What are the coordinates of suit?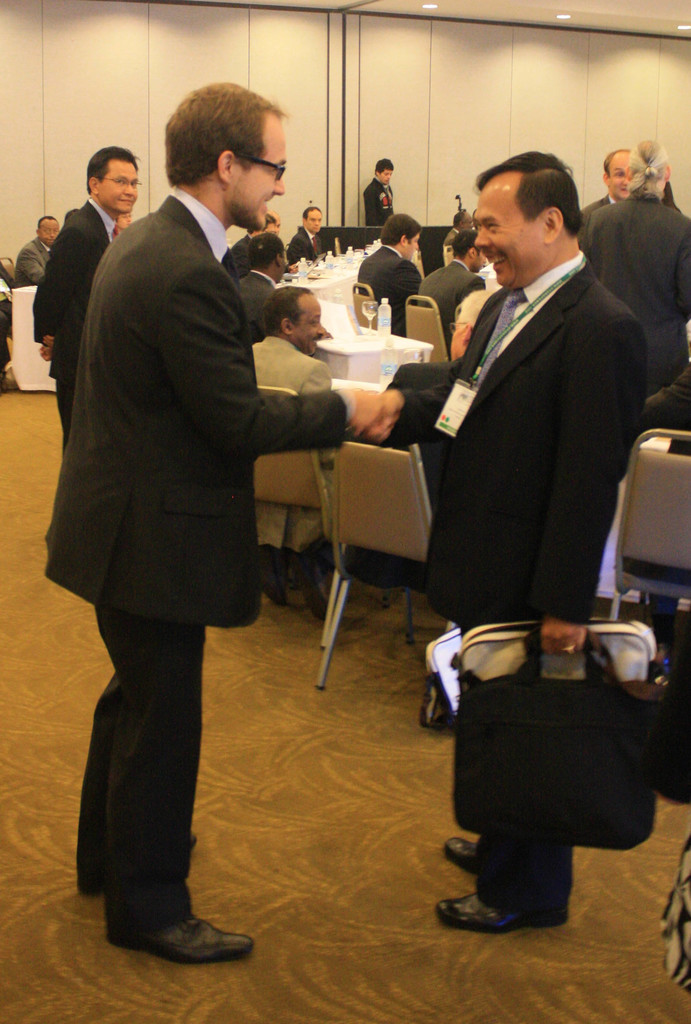
select_region(14, 239, 47, 285).
